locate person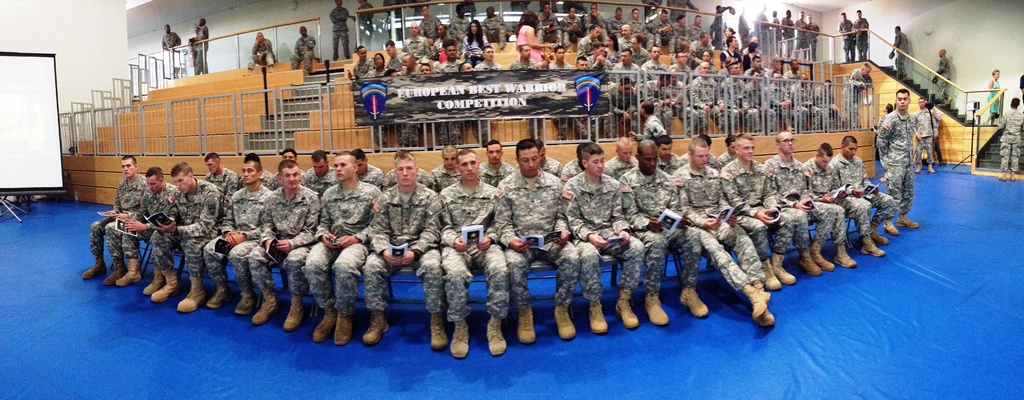
crop(838, 13, 849, 61)
